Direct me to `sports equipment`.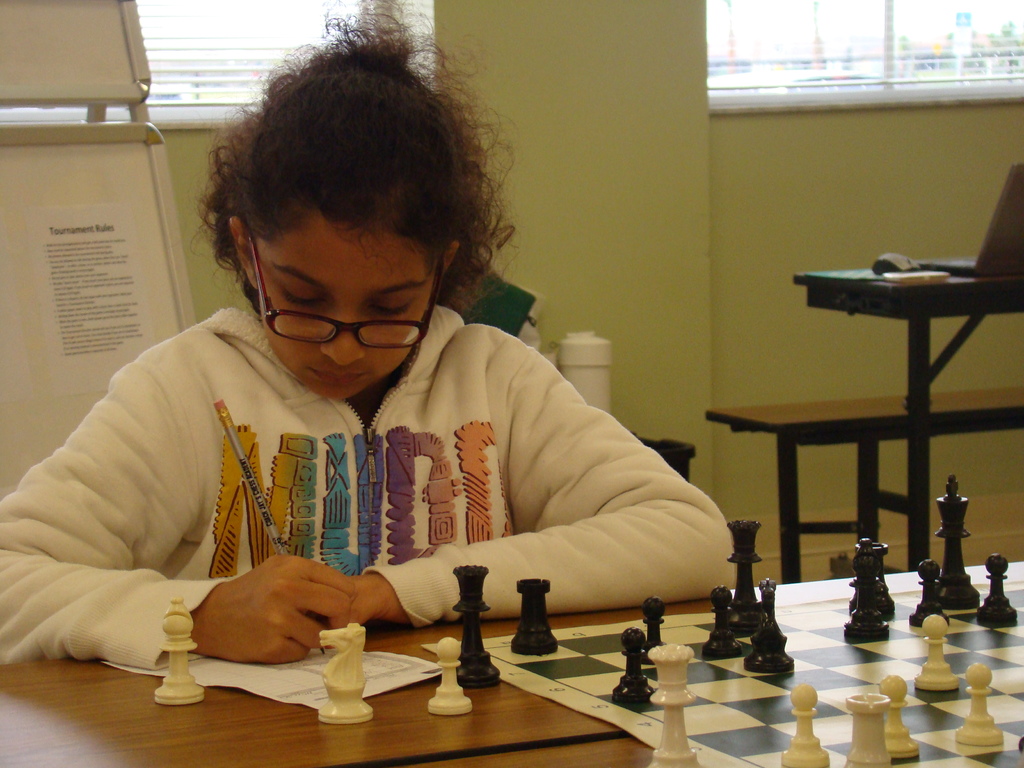
Direction: left=317, top=616, right=376, bottom=728.
